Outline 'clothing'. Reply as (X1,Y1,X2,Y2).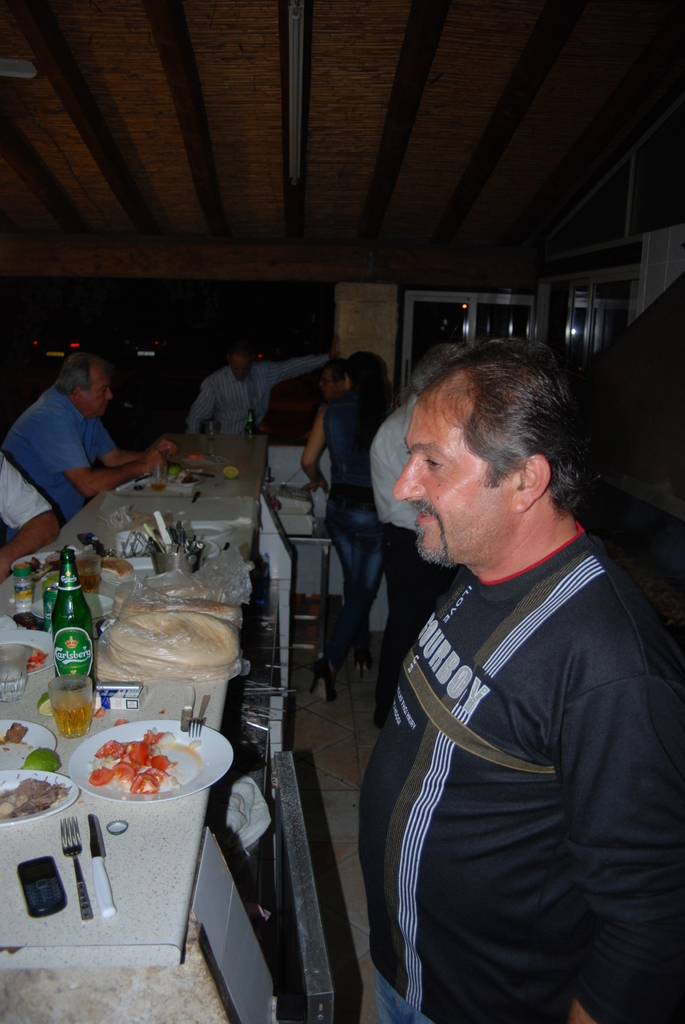
(361,445,659,1023).
